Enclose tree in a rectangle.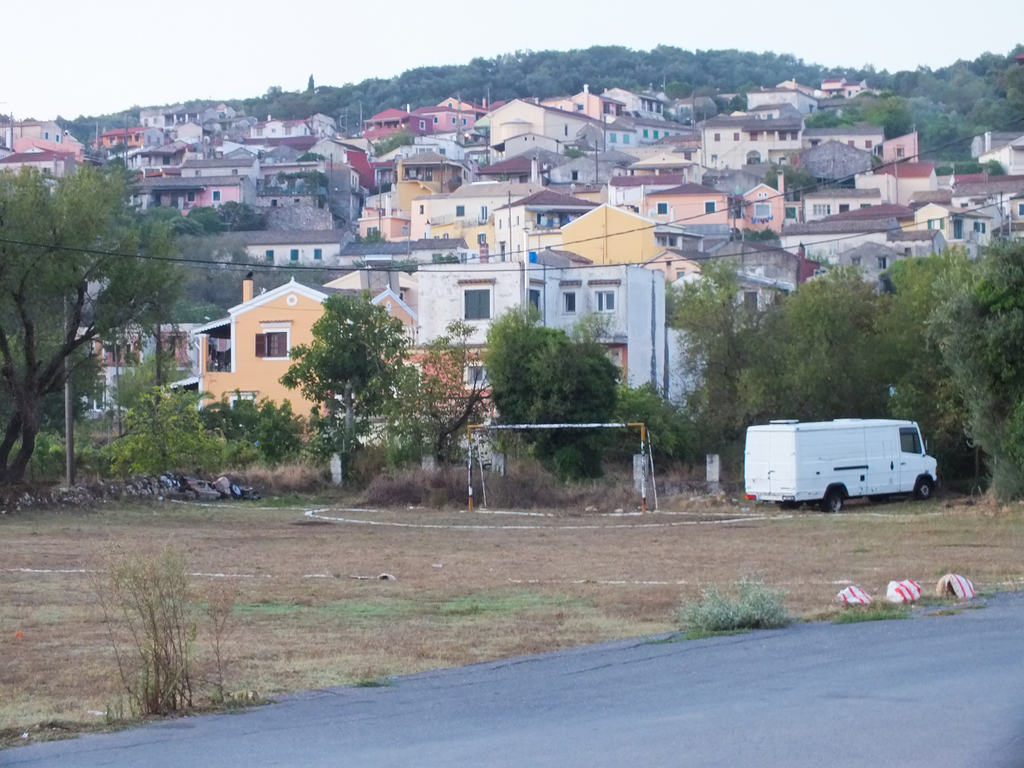
box(8, 143, 182, 481).
